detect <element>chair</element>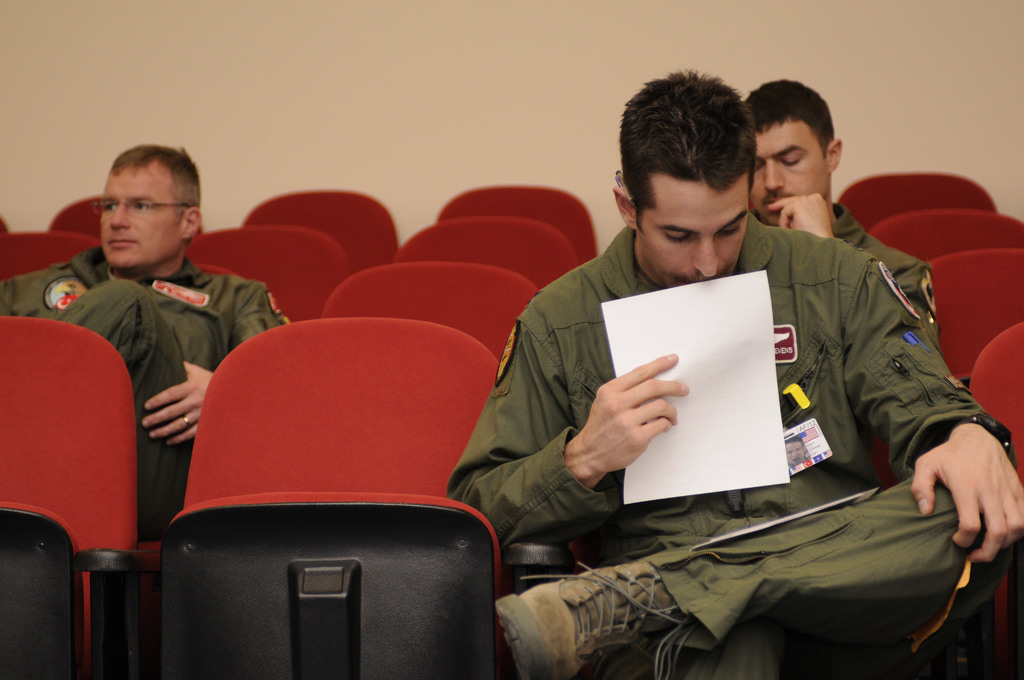
region(397, 215, 581, 292)
